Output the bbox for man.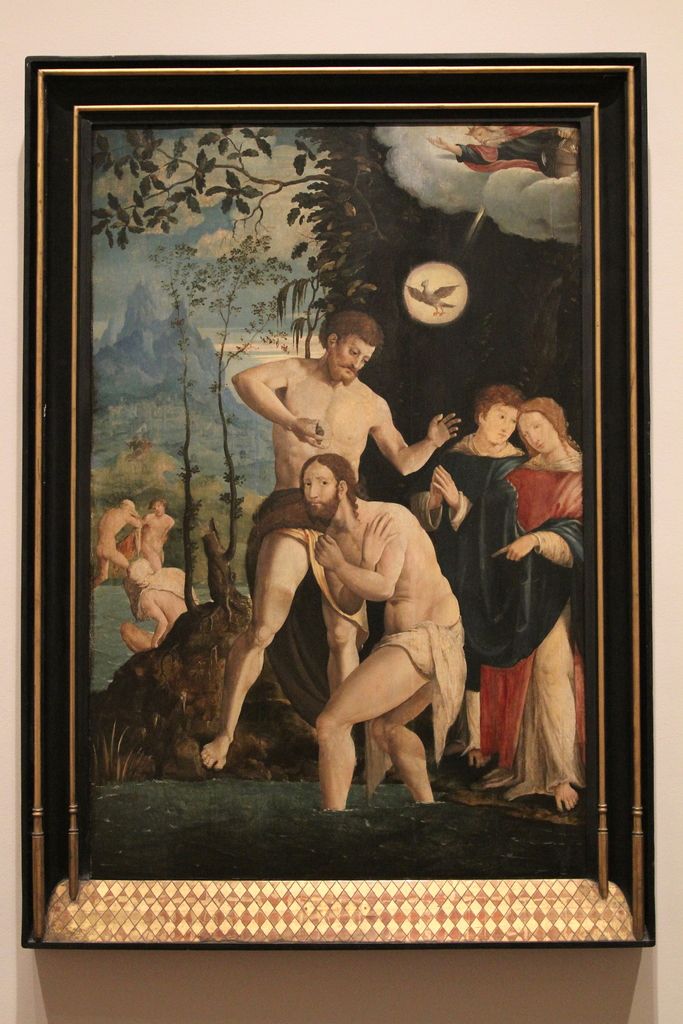
92, 494, 145, 580.
